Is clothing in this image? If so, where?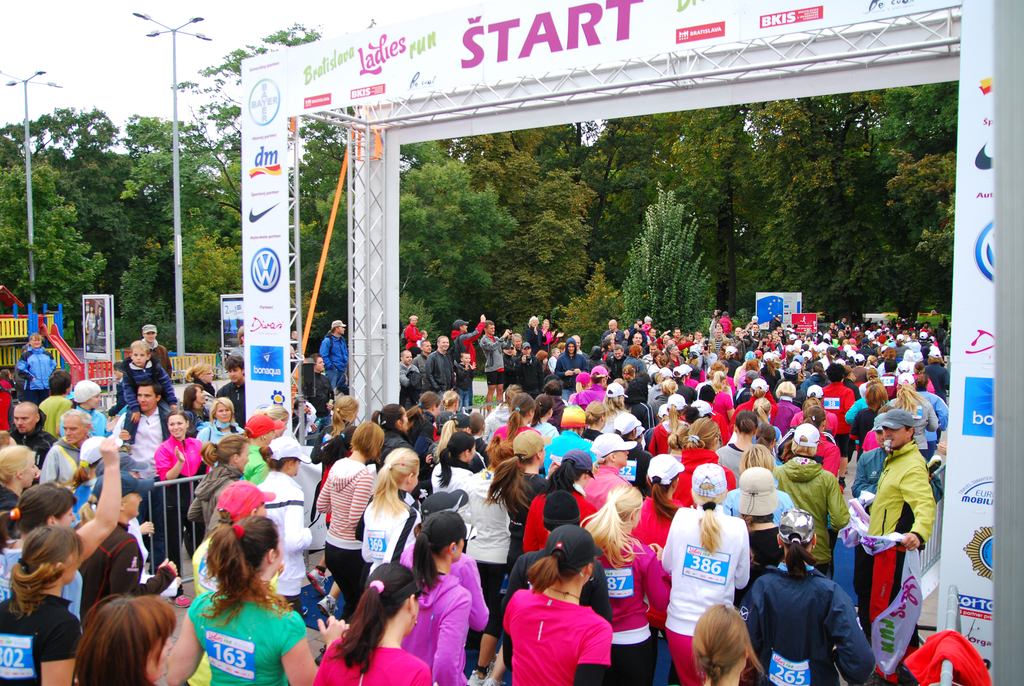
Yes, at box=[193, 377, 209, 414].
